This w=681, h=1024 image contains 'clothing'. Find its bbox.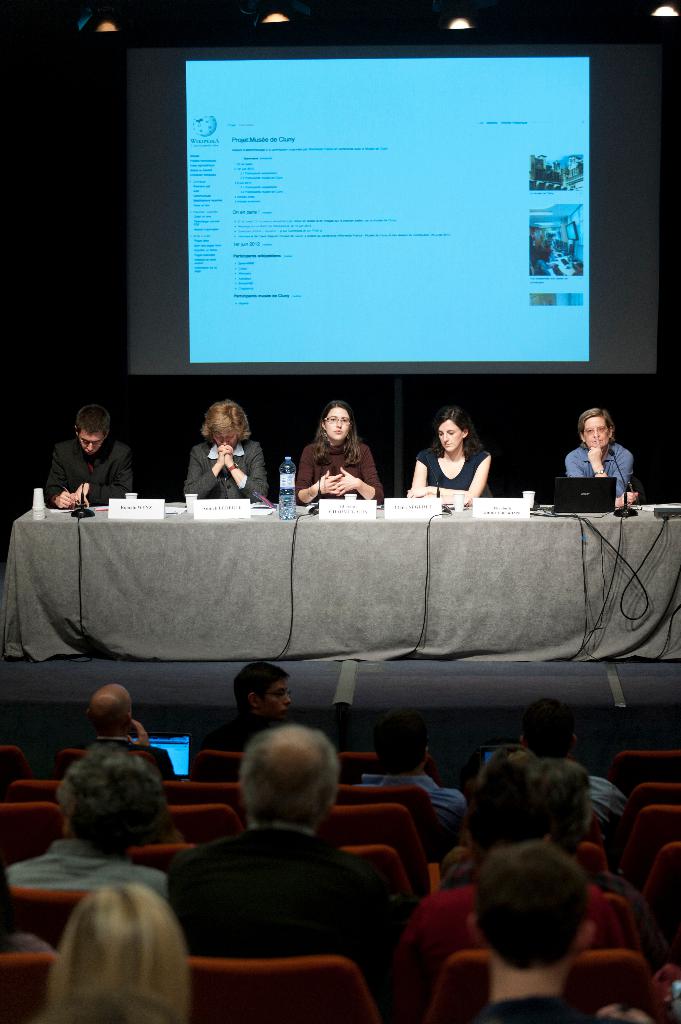
(563, 440, 632, 498).
